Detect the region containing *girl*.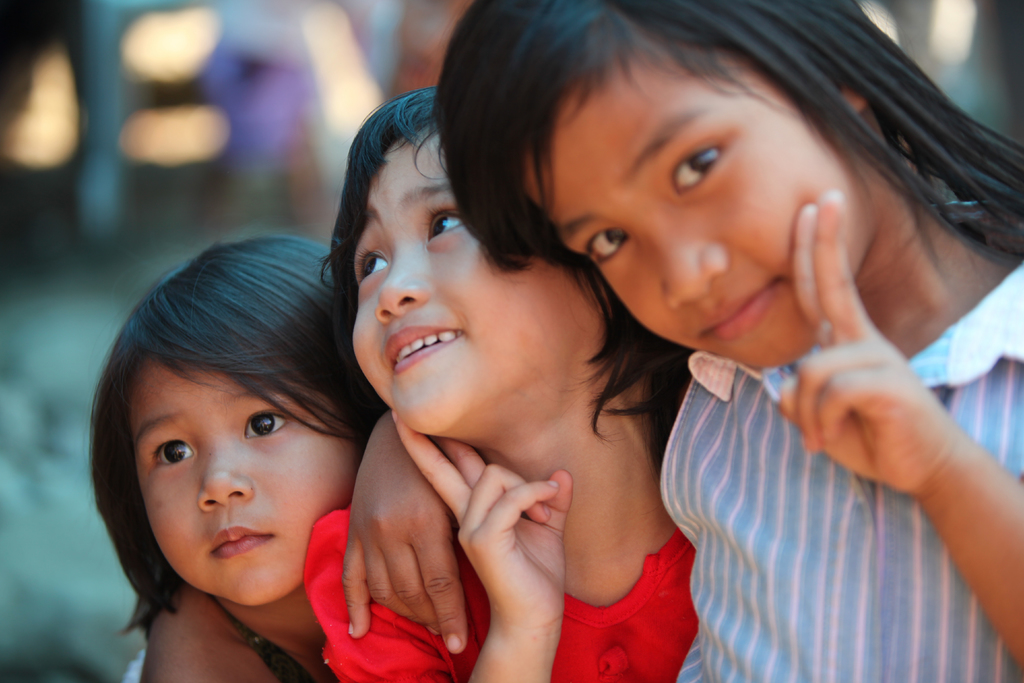
301, 94, 703, 682.
